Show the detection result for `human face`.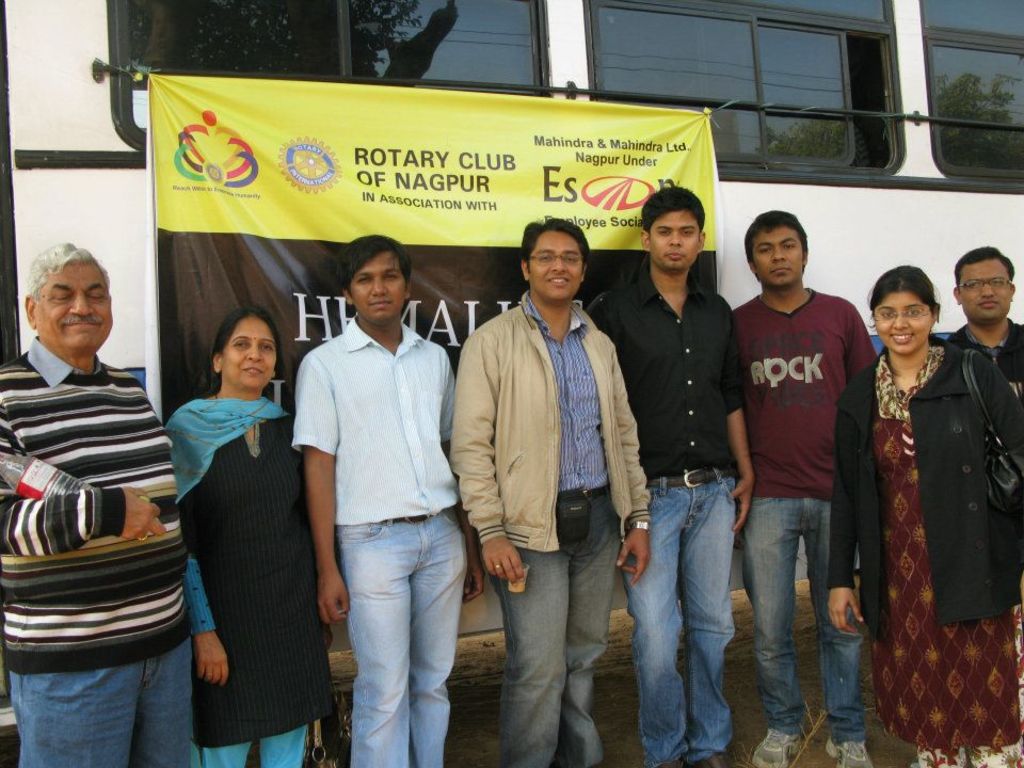
(960, 258, 1007, 324).
